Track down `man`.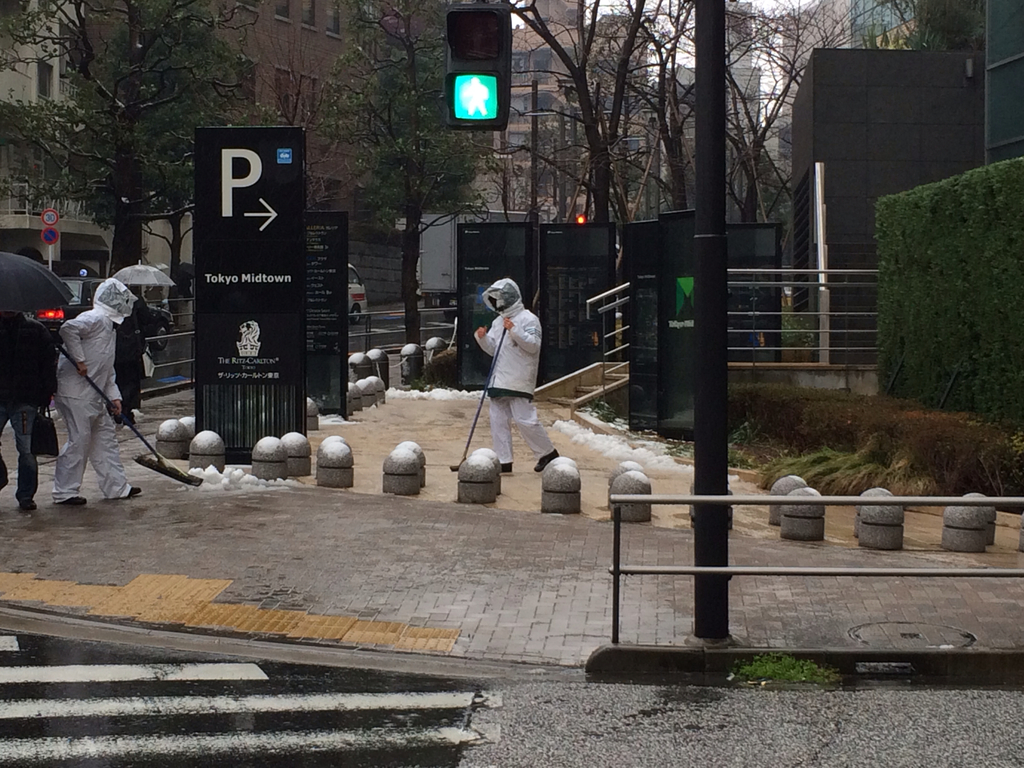
Tracked to locate(460, 269, 550, 502).
